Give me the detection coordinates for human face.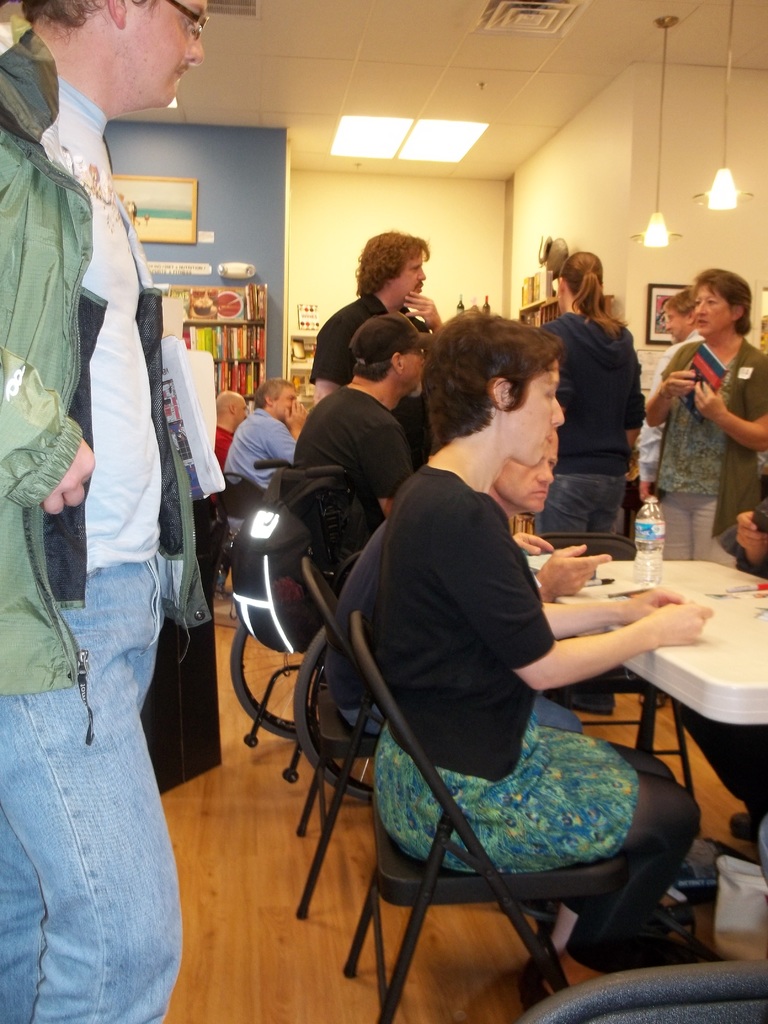
Rect(270, 391, 293, 423).
